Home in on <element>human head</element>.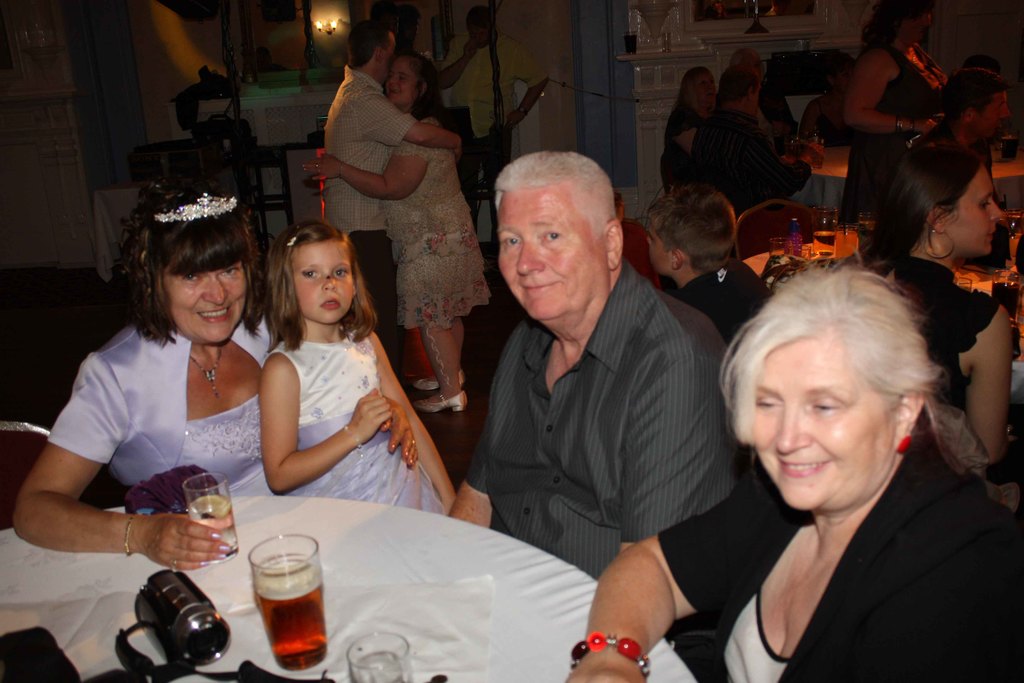
Homed in at locate(463, 8, 491, 45).
